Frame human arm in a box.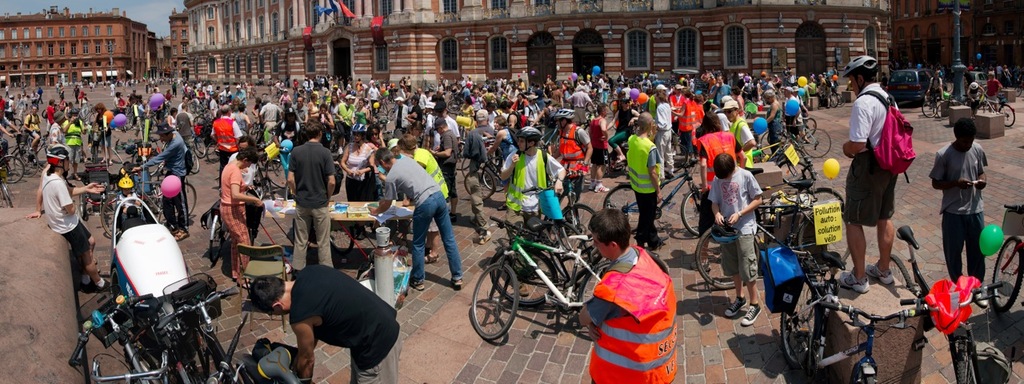
[842,102,870,156].
